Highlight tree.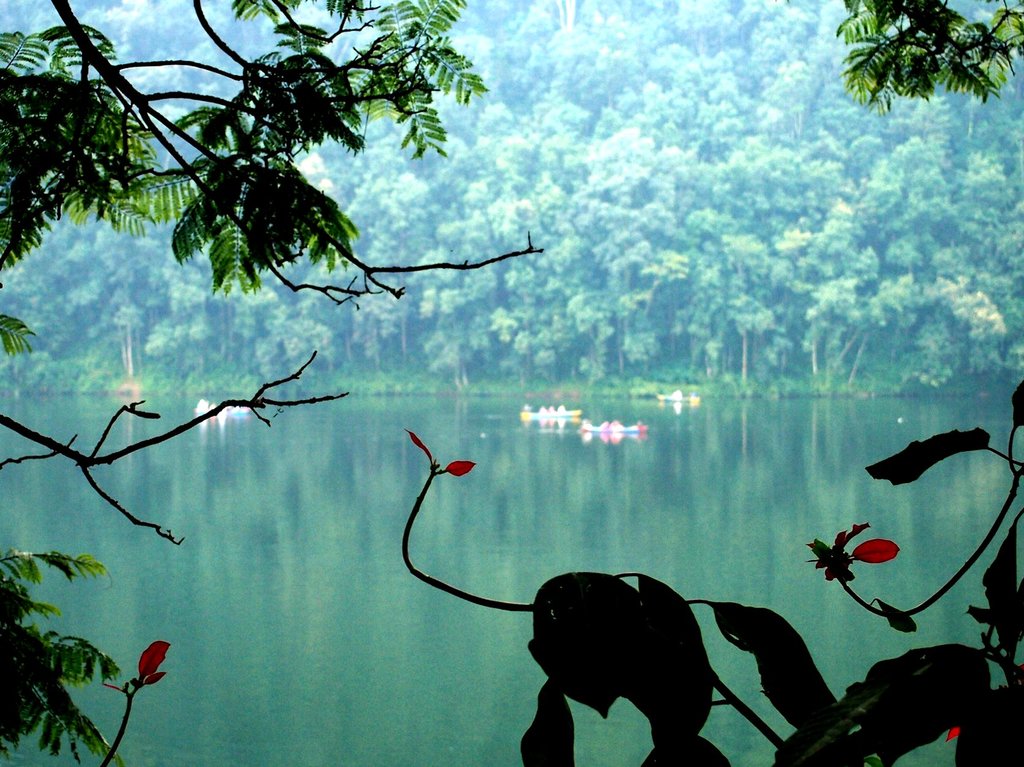
Highlighted region: [x1=832, y1=0, x2=1023, y2=111].
